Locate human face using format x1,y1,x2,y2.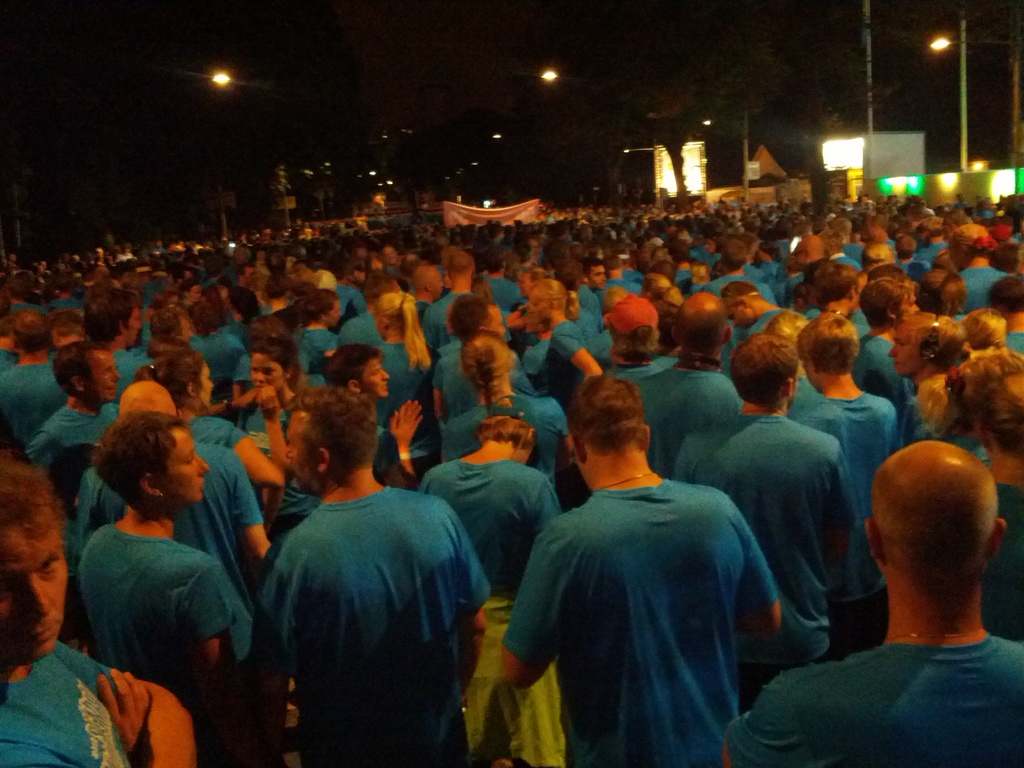
0,517,72,664.
